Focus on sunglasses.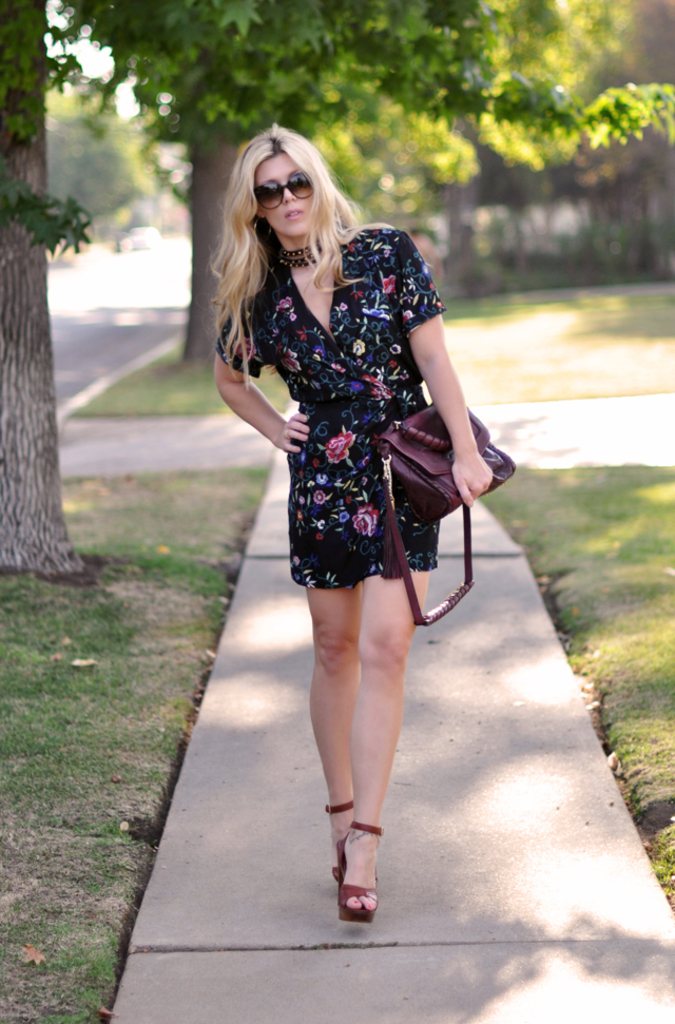
Focused at bbox=[253, 172, 315, 209].
